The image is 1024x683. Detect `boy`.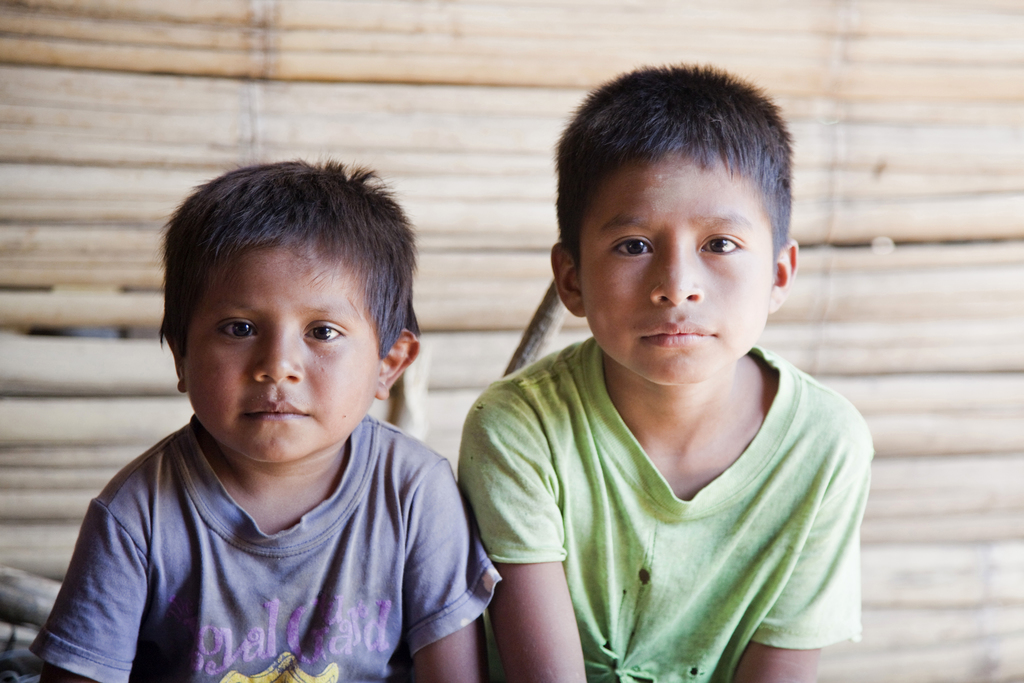
Detection: (x1=29, y1=158, x2=504, y2=682).
